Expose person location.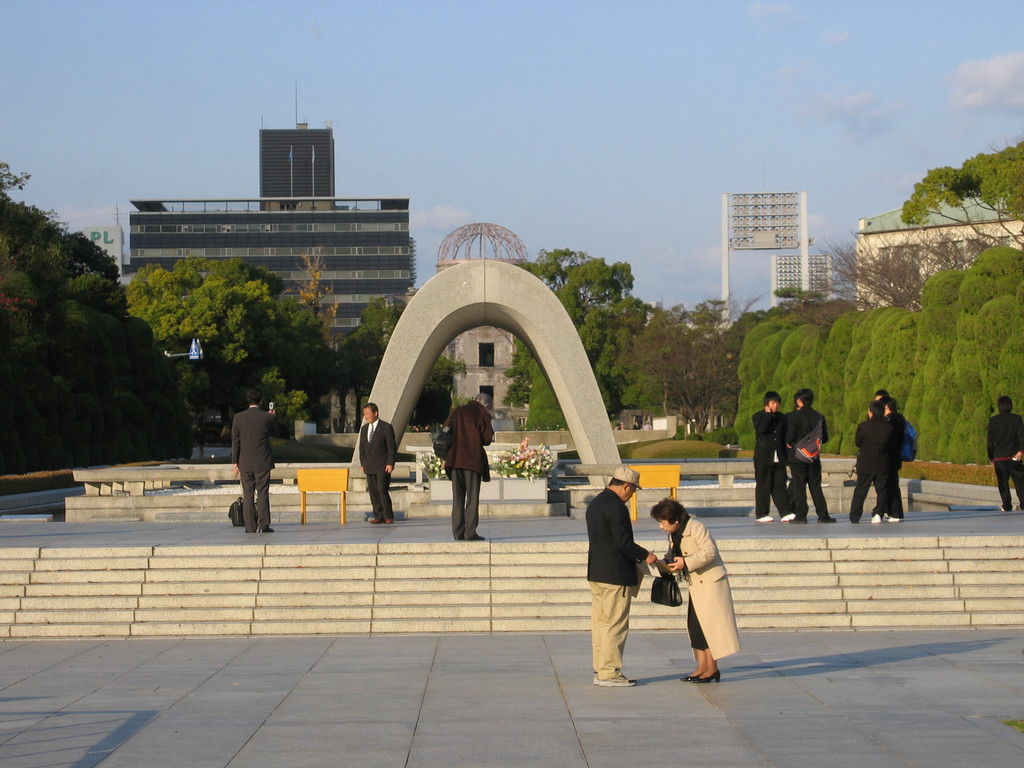
Exposed at locate(356, 399, 401, 522).
